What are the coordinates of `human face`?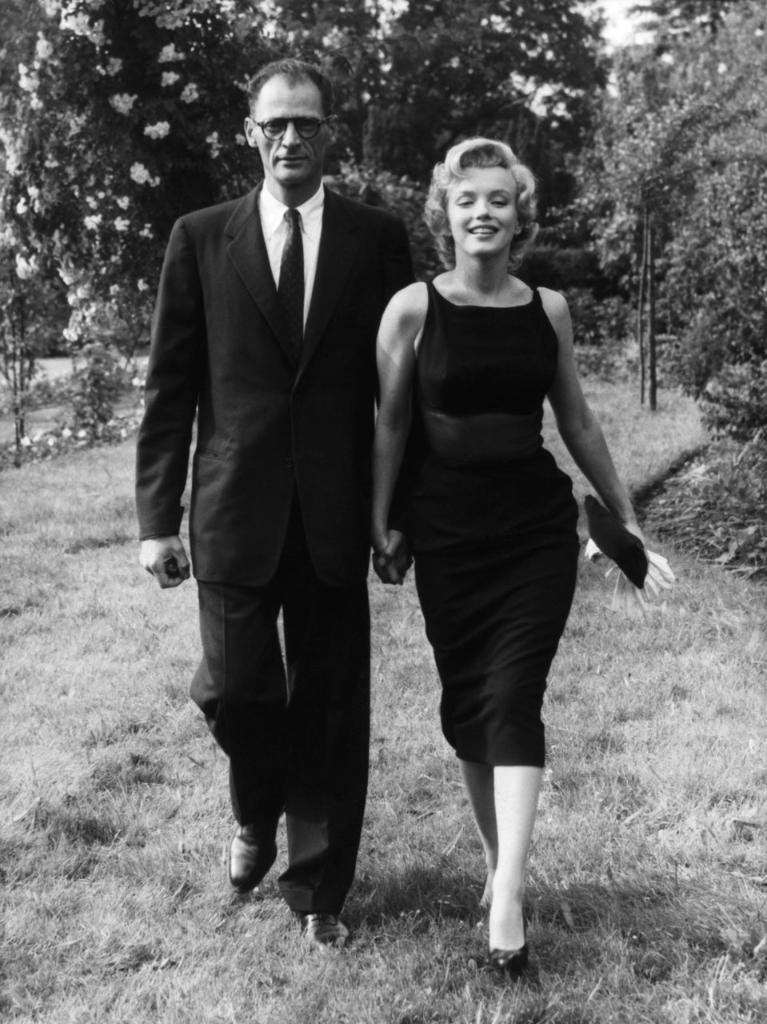
BBox(249, 69, 330, 186).
